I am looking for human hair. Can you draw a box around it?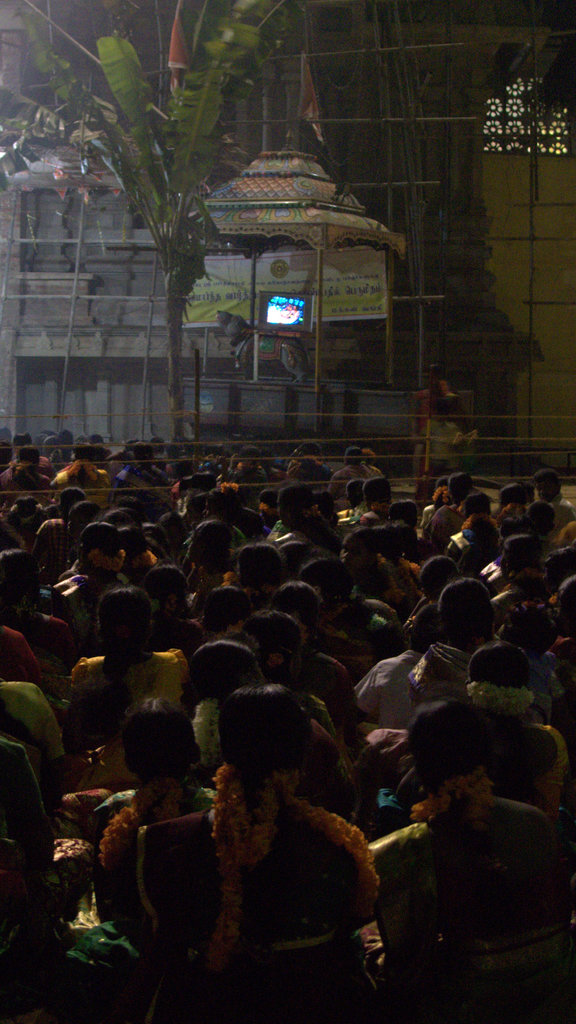
Sure, the bounding box is detection(70, 442, 99, 483).
